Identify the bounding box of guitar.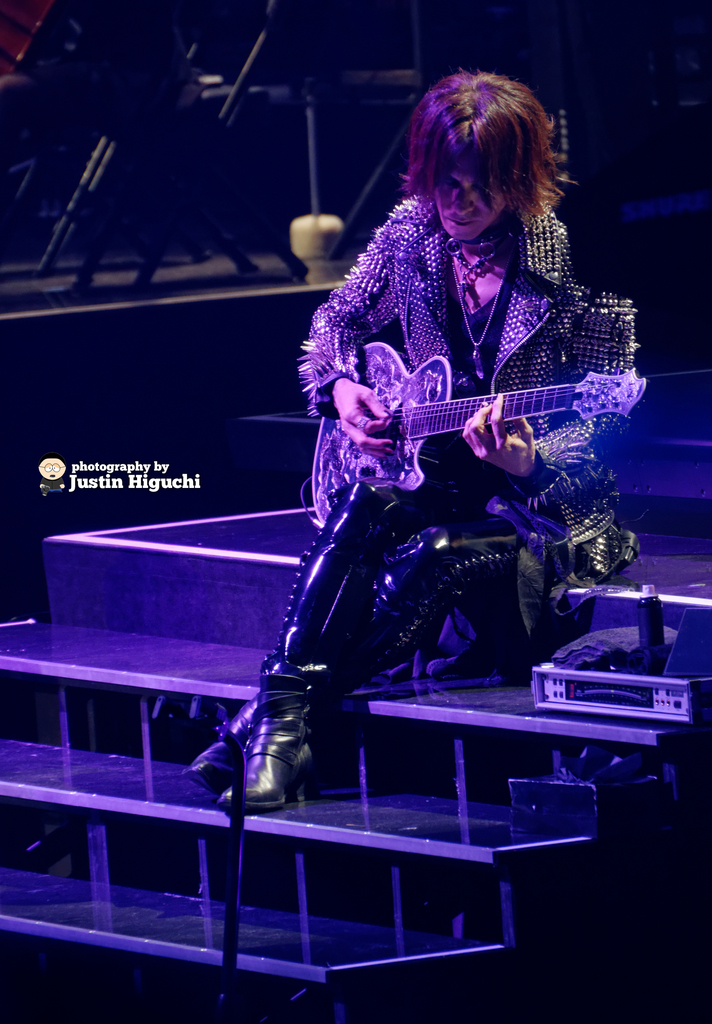
locate(301, 342, 656, 541).
